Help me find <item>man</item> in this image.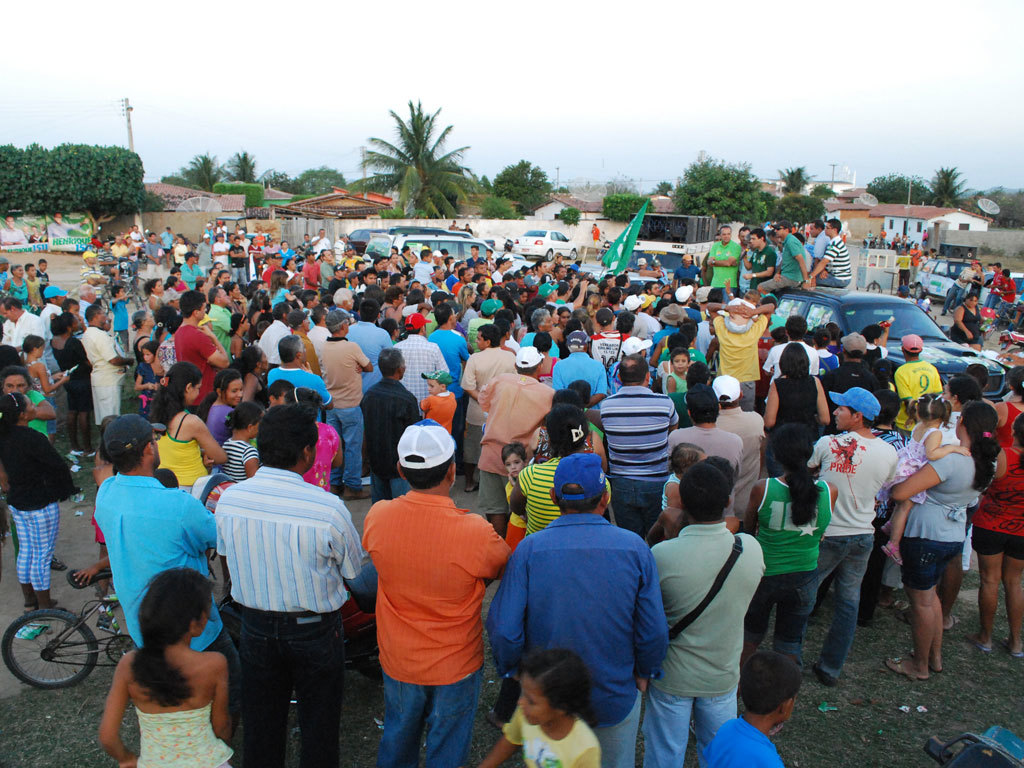
Found it: [143,232,163,281].
